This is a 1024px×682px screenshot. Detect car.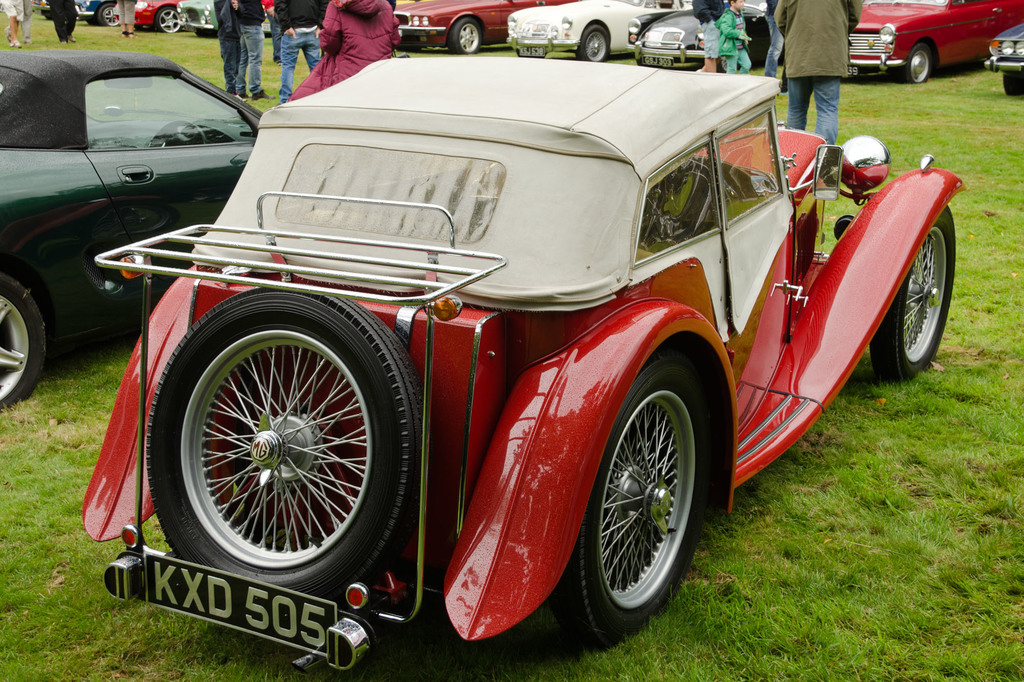
(94,56,965,649).
